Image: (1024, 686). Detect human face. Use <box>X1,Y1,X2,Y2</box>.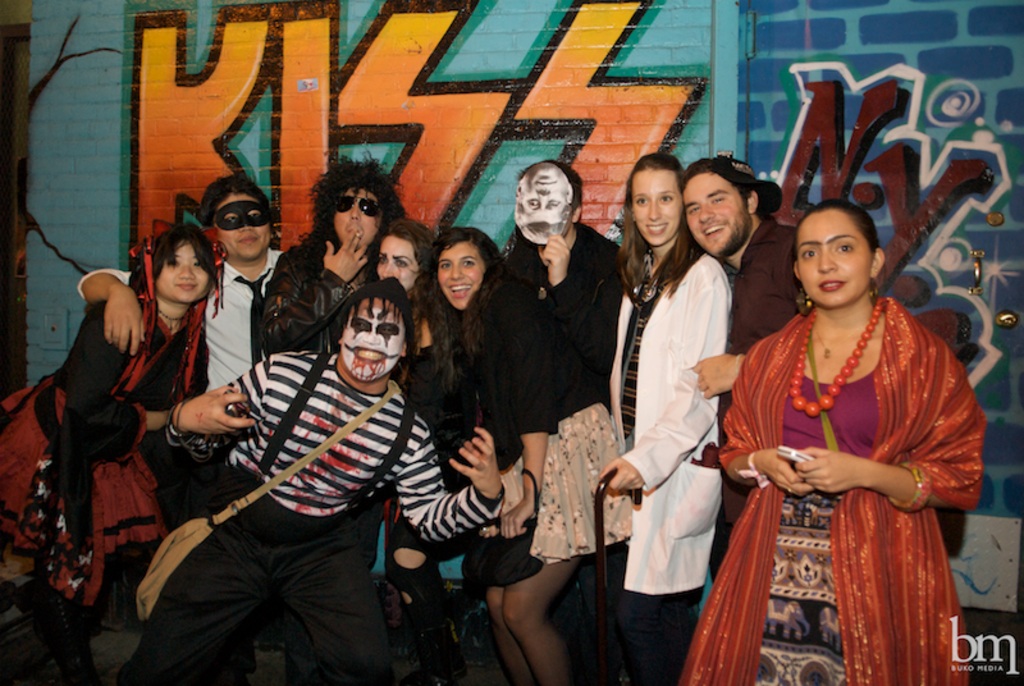
<box>635,166,684,244</box>.
